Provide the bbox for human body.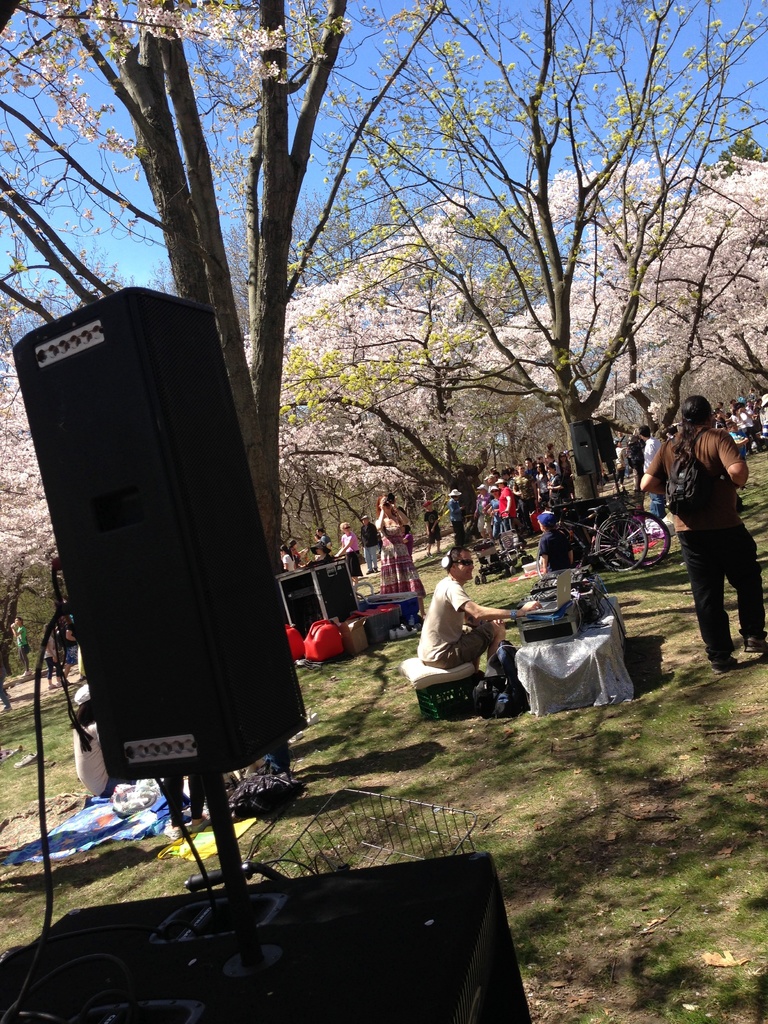
x1=371 y1=505 x2=426 y2=626.
